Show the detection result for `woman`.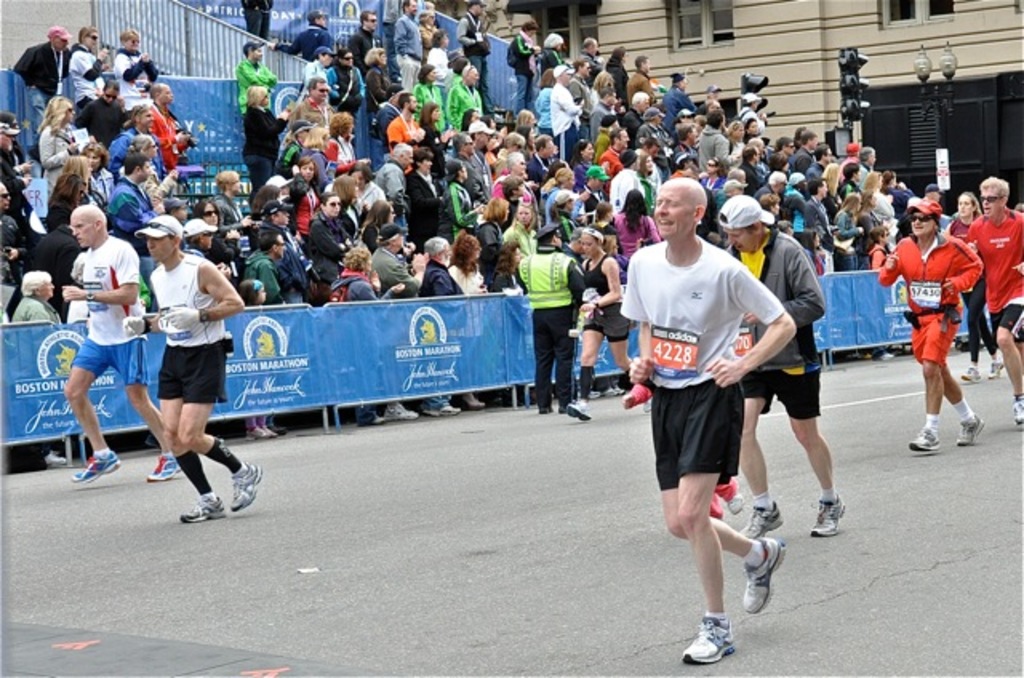
37:94:109:181.
